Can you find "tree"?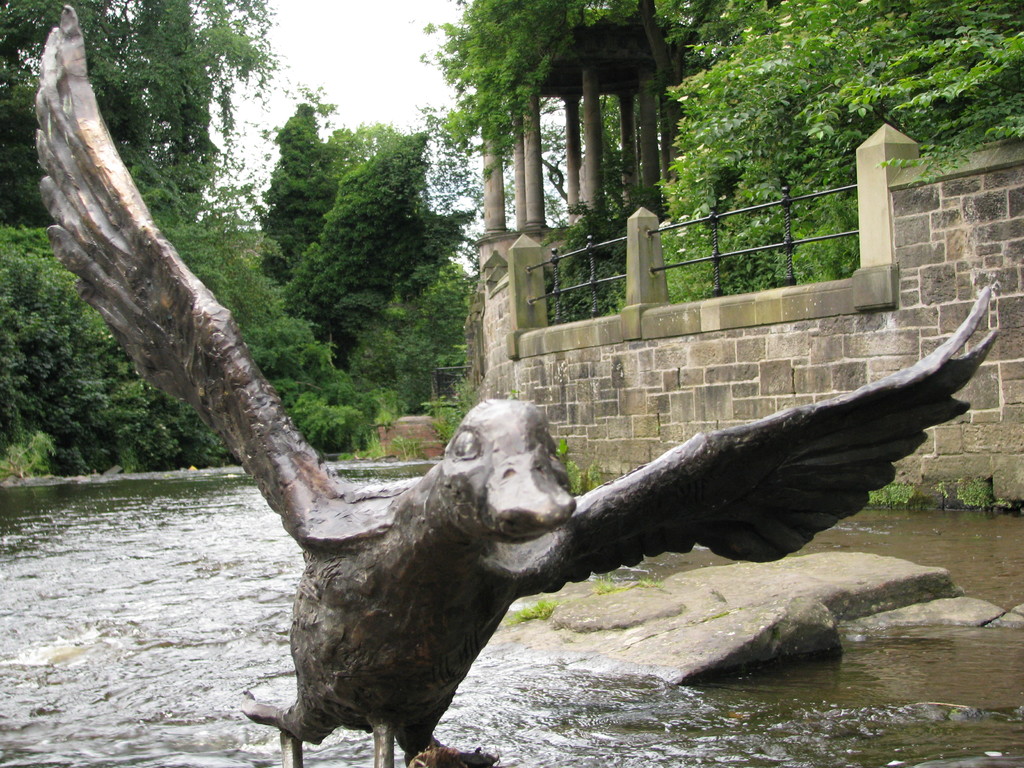
Yes, bounding box: left=259, top=100, right=340, bottom=291.
